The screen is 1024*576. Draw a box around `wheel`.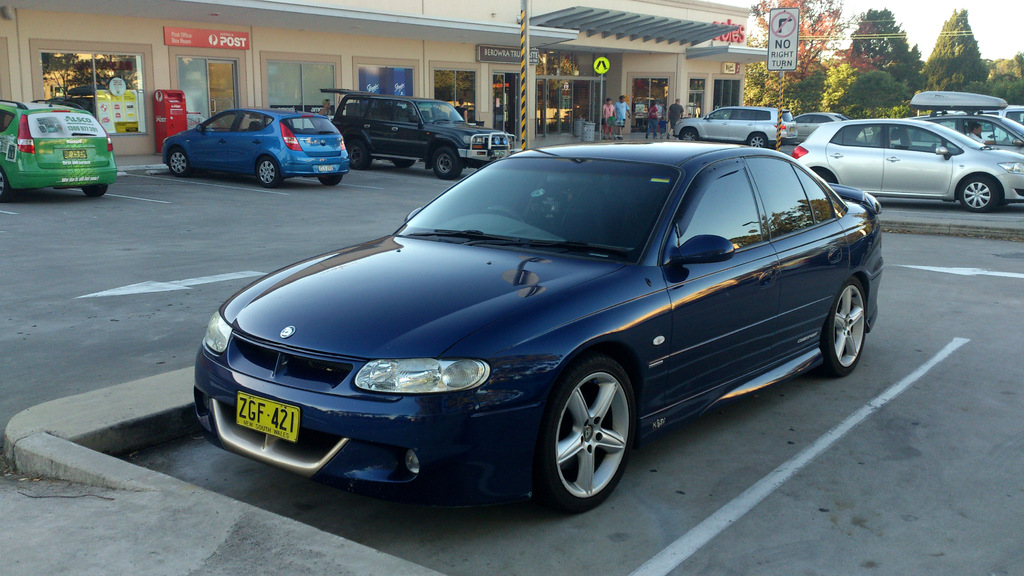
(x1=85, y1=184, x2=109, y2=196).
